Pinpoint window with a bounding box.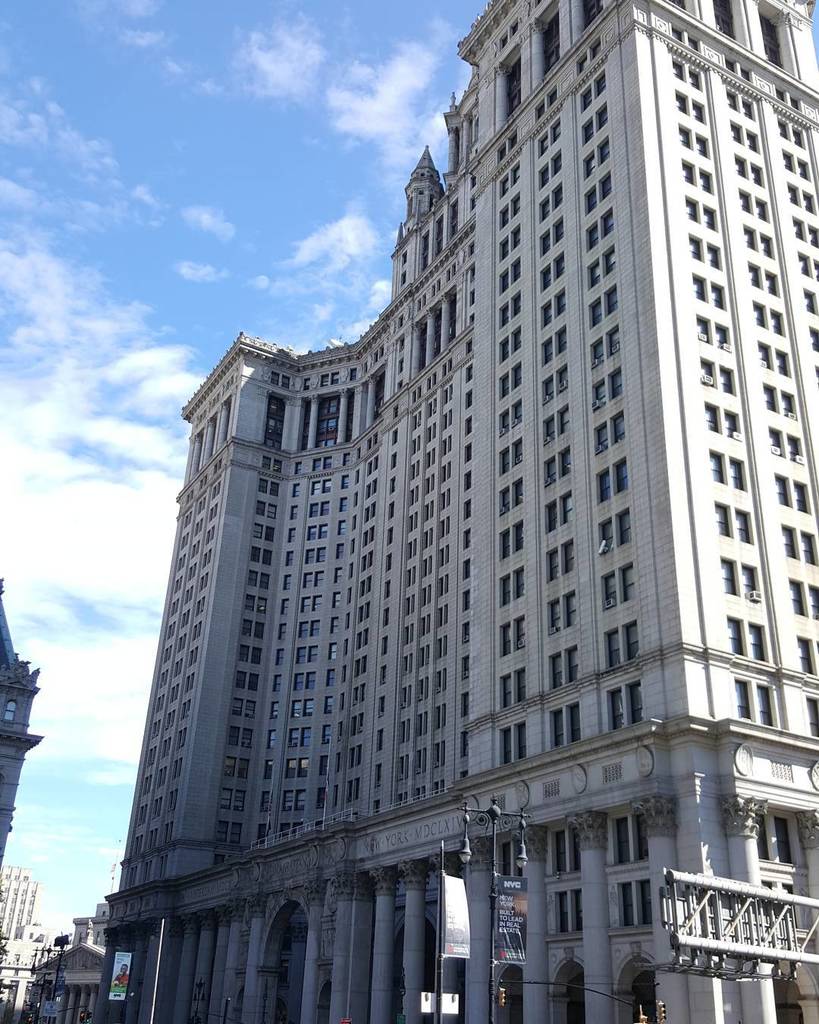
box=[595, 462, 629, 502].
